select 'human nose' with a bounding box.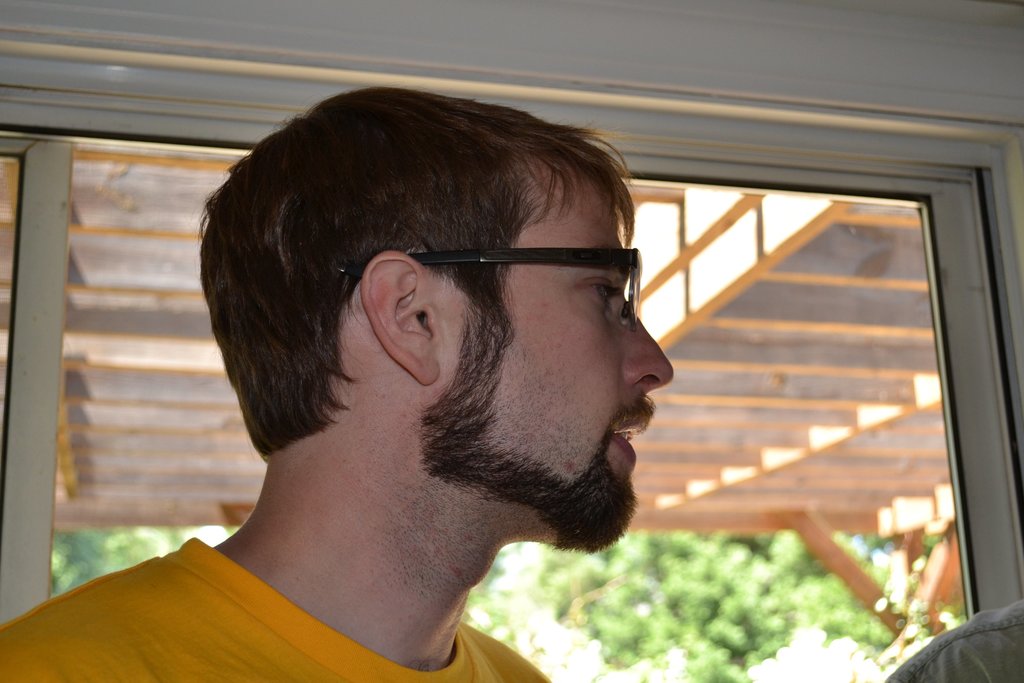
bbox=[628, 313, 689, 406].
